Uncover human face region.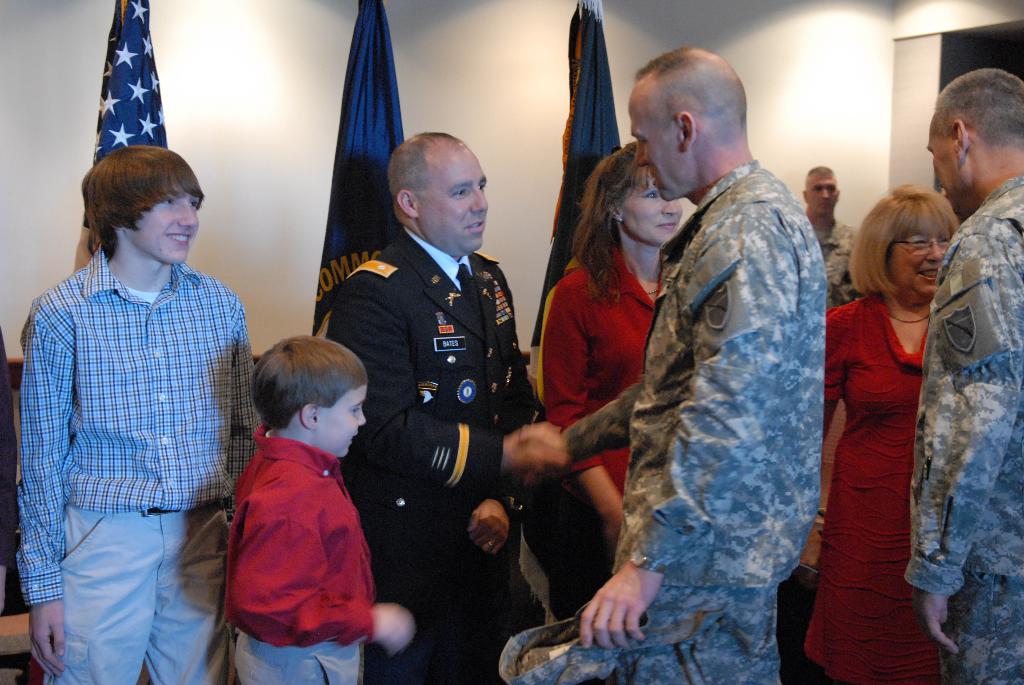
Uncovered: left=929, top=122, right=955, bottom=207.
